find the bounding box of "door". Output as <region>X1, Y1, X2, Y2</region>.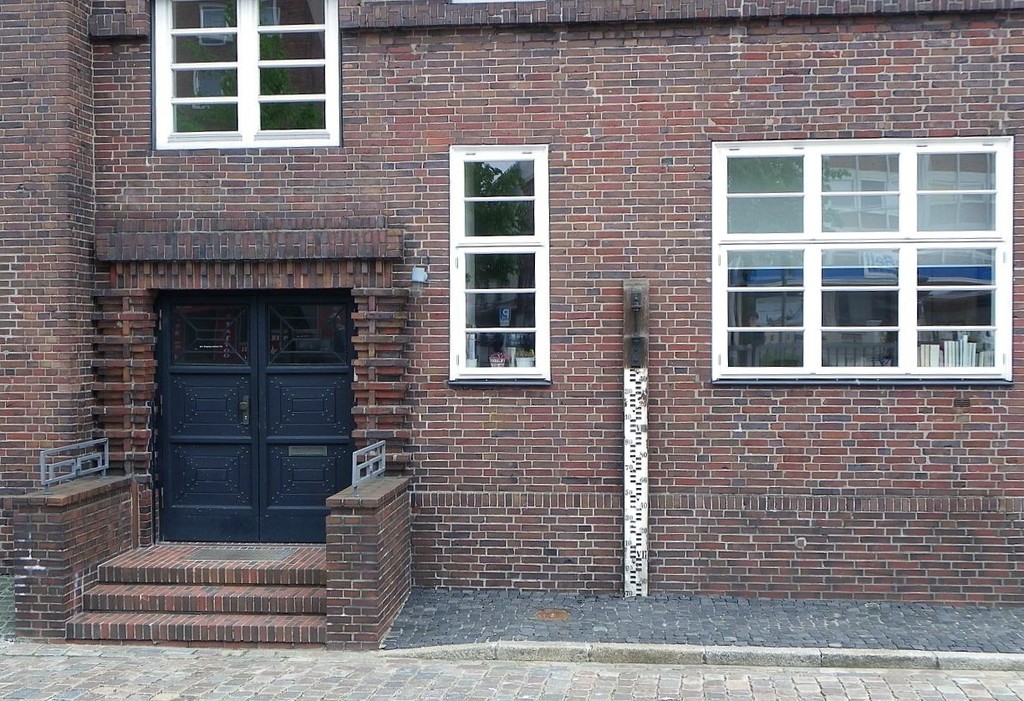
<region>143, 288, 349, 536</region>.
